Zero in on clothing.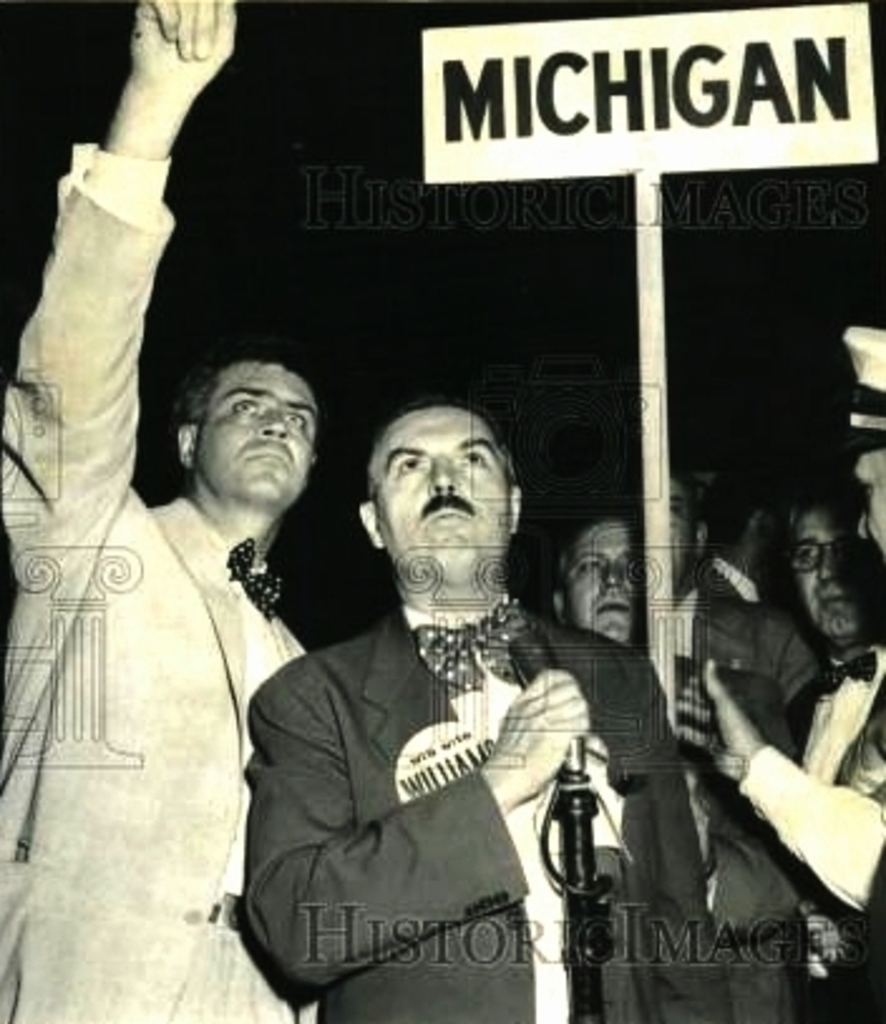
Zeroed in: 722/644/883/1021.
